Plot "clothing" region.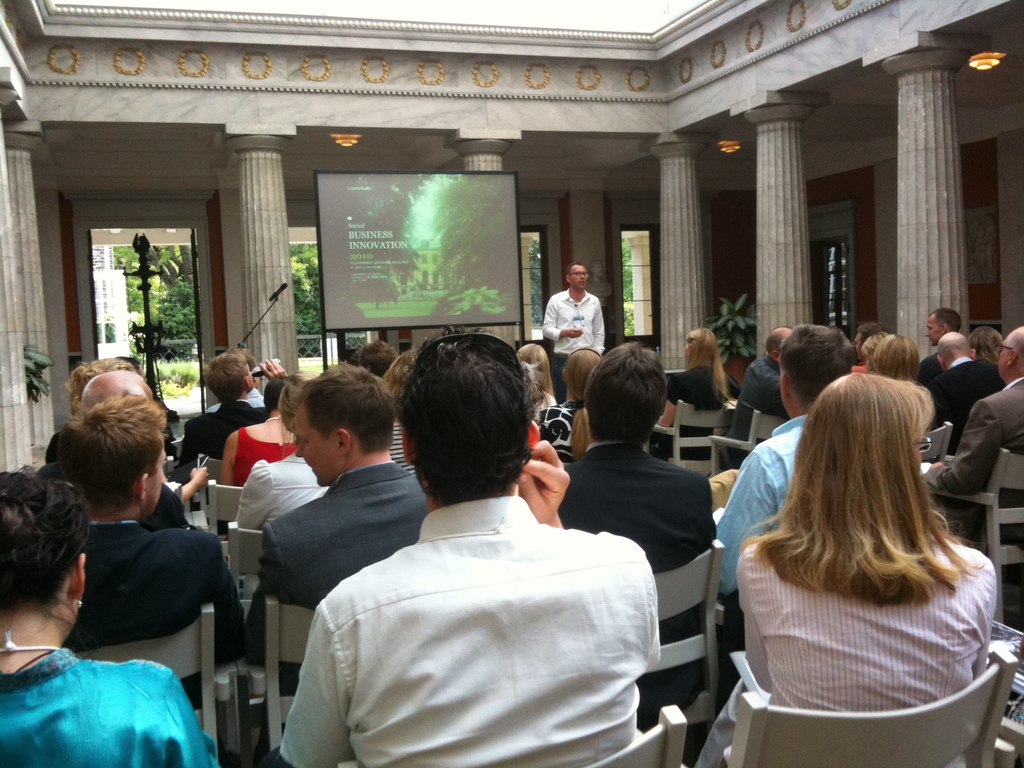
Plotted at [x1=721, y1=341, x2=794, y2=471].
